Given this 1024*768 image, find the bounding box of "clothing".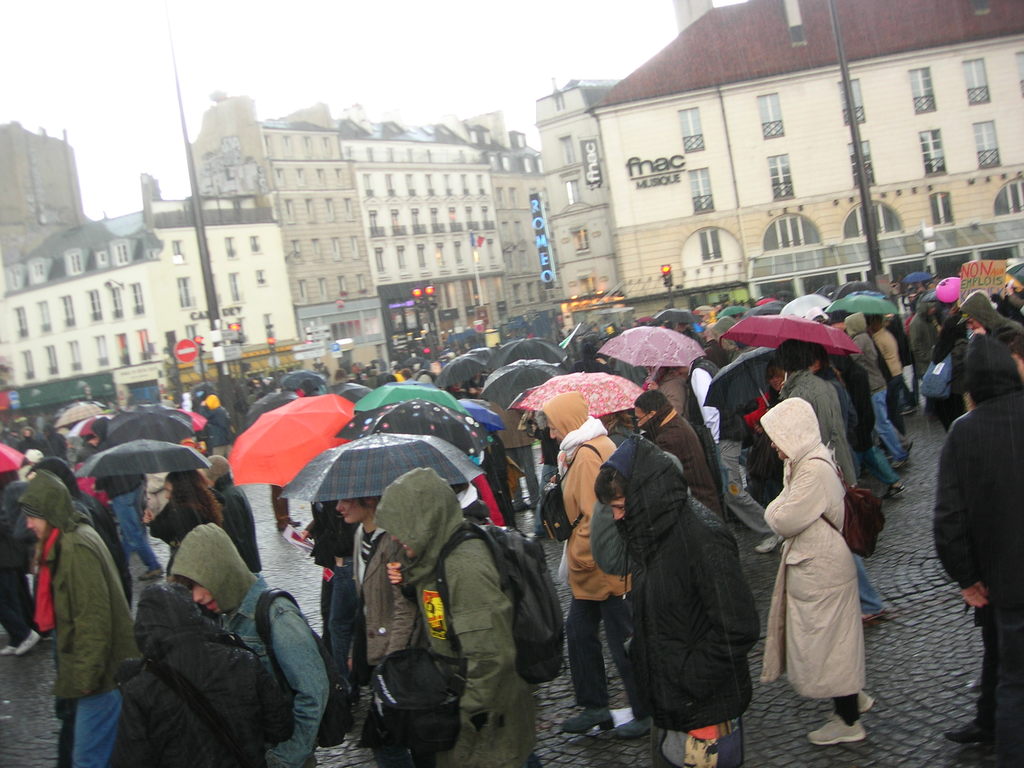
detection(18, 467, 140, 767).
